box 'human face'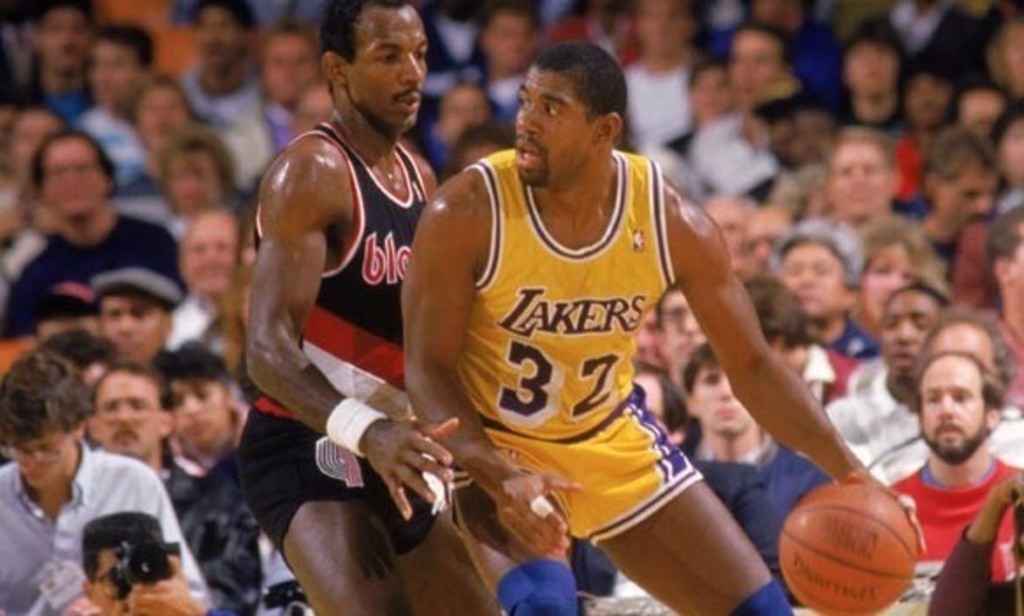
locate(830, 139, 892, 215)
